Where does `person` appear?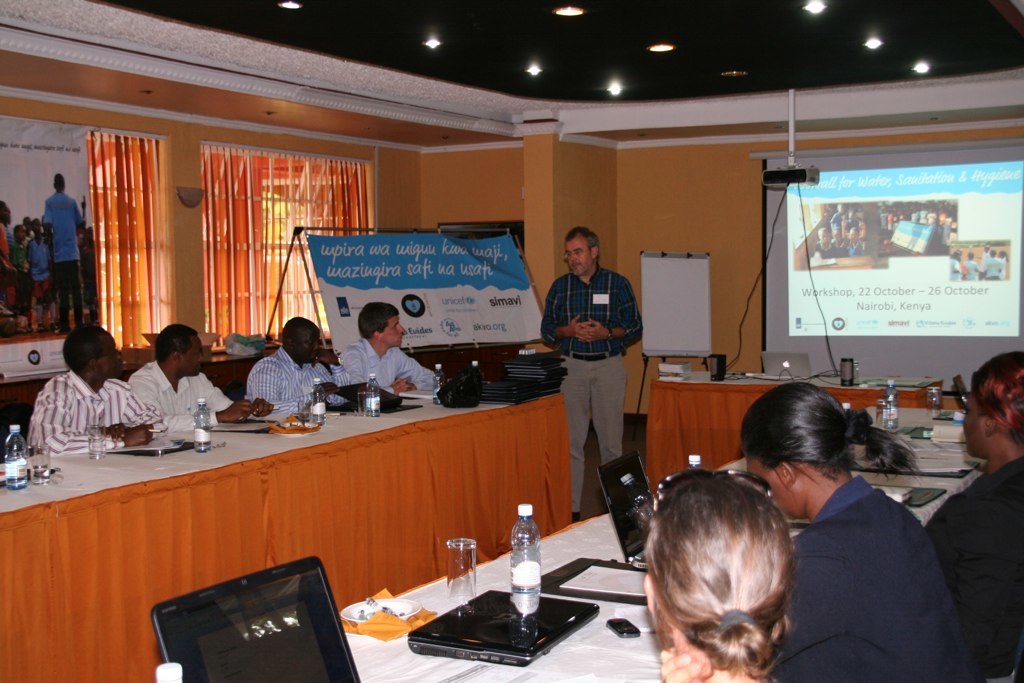
Appears at crop(128, 324, 252, 421).
